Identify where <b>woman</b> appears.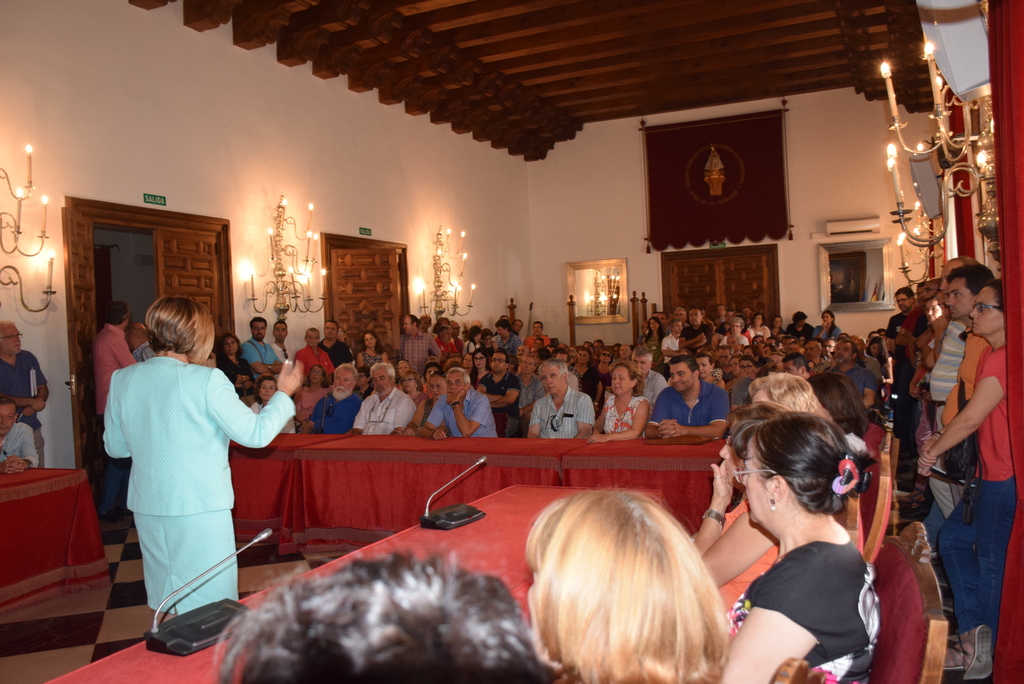
Appears at [x1=406, y1=373, x2=447, y2=437].
